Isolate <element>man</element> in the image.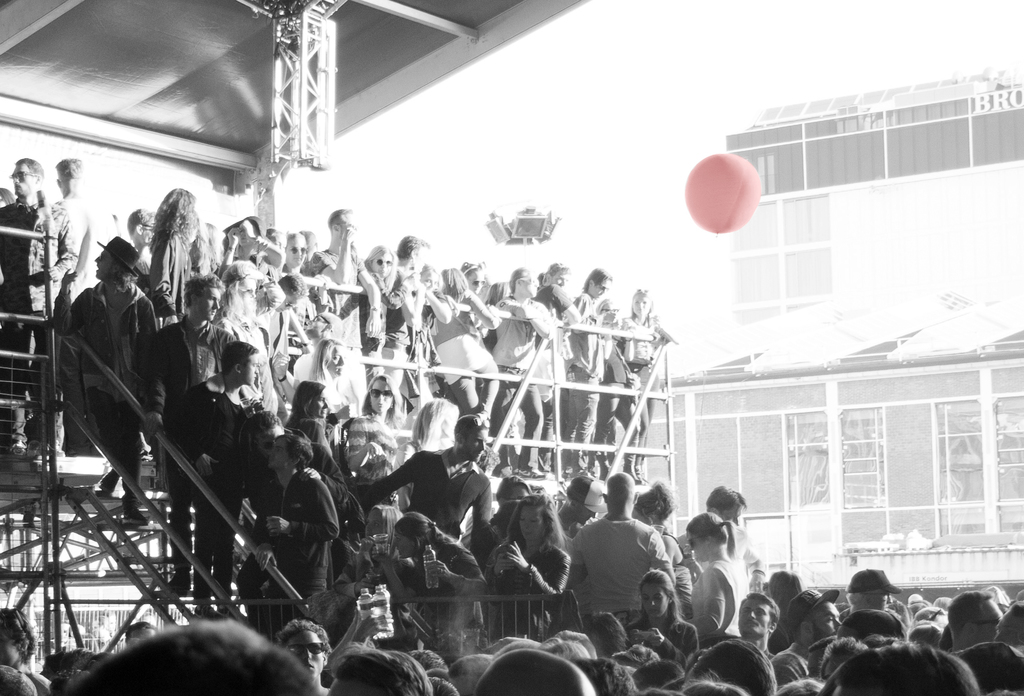
Isolated region: [left=733, top=591, right=776, bottom=665].
